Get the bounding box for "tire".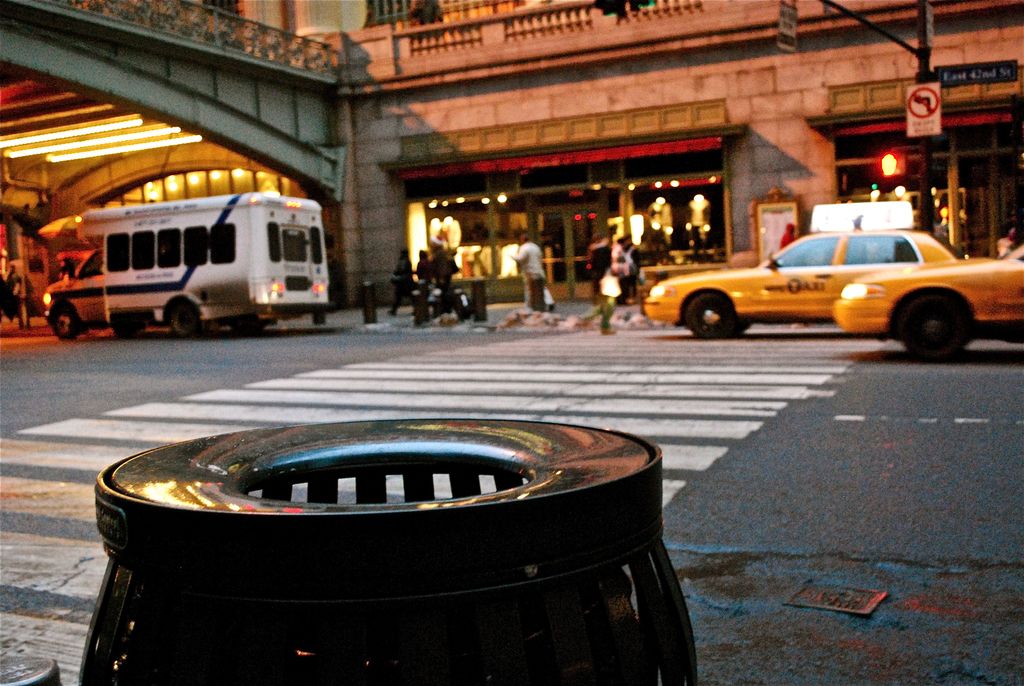
region(904, 286, 984, 355).
